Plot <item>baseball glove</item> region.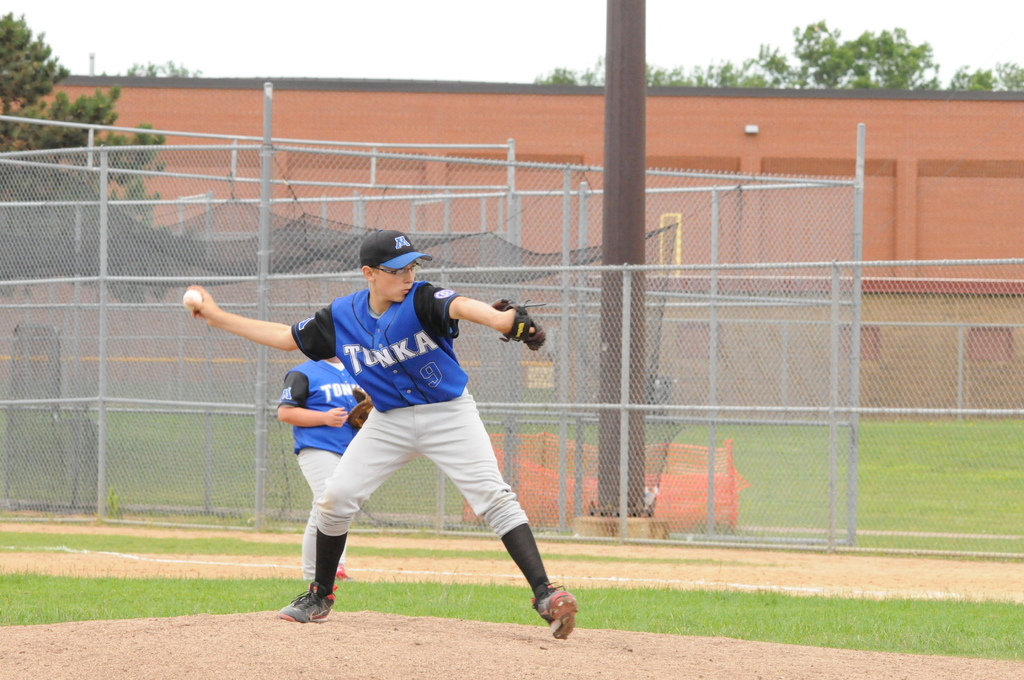
Plotted at box=[348, 390, 376, 429].
